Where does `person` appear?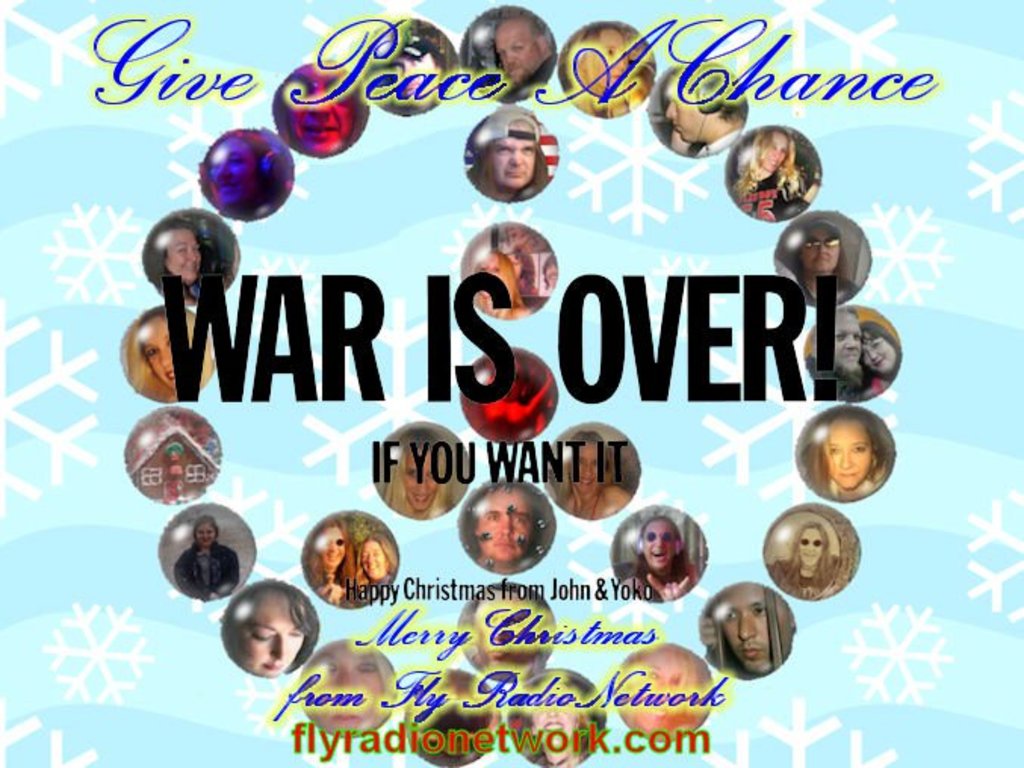
Appears at bbox(762, 517, 841, 599).
